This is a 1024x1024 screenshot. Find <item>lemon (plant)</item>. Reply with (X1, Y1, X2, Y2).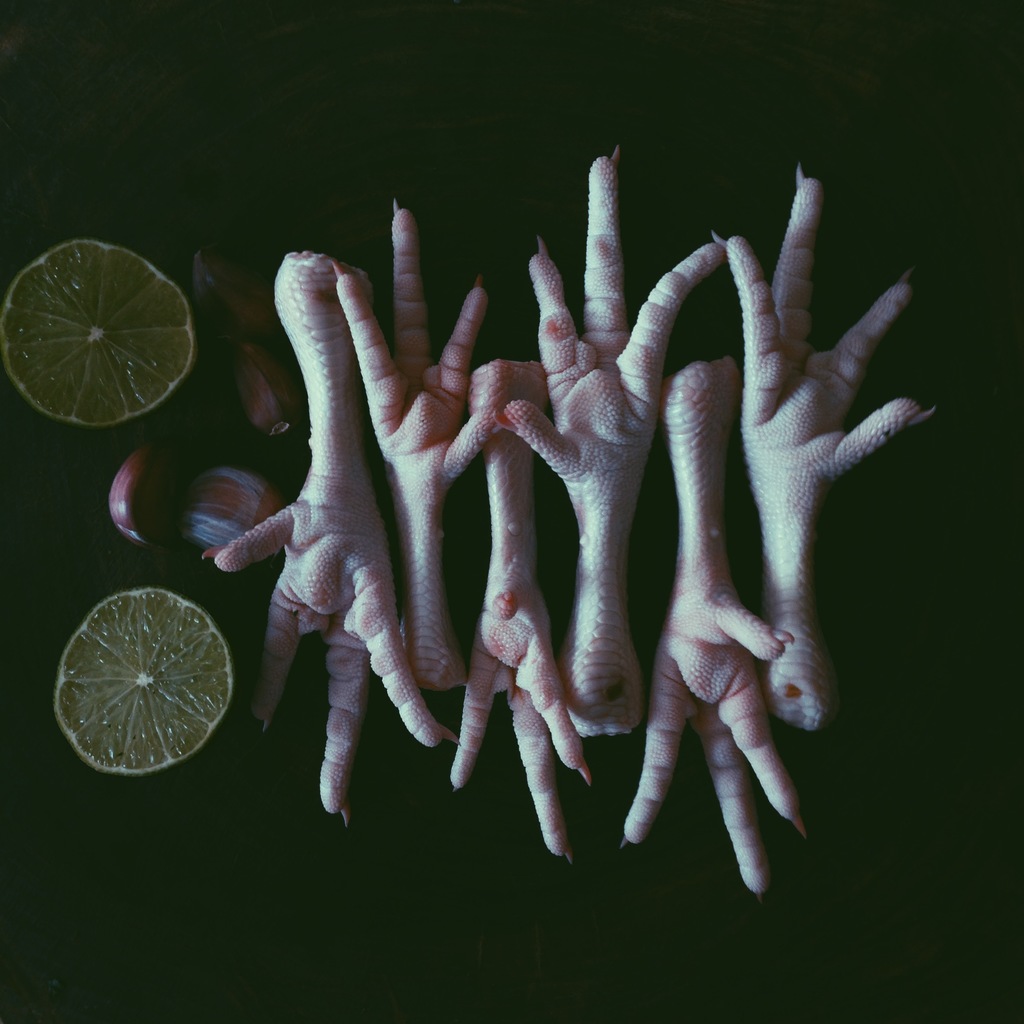
(51, 582, 237, 778).
